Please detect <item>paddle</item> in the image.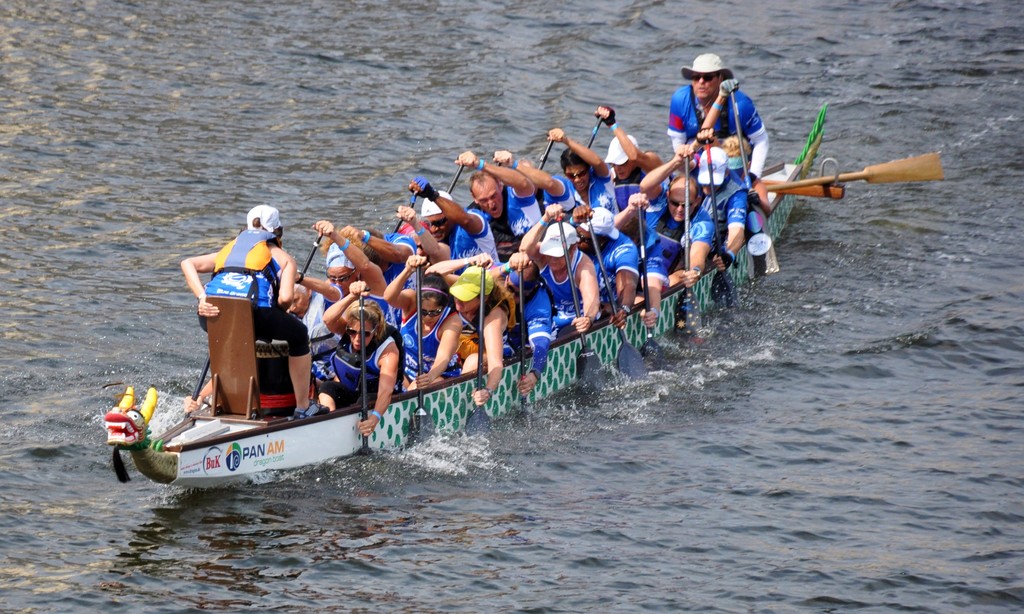
bbox(558, 216, 605, 402).
